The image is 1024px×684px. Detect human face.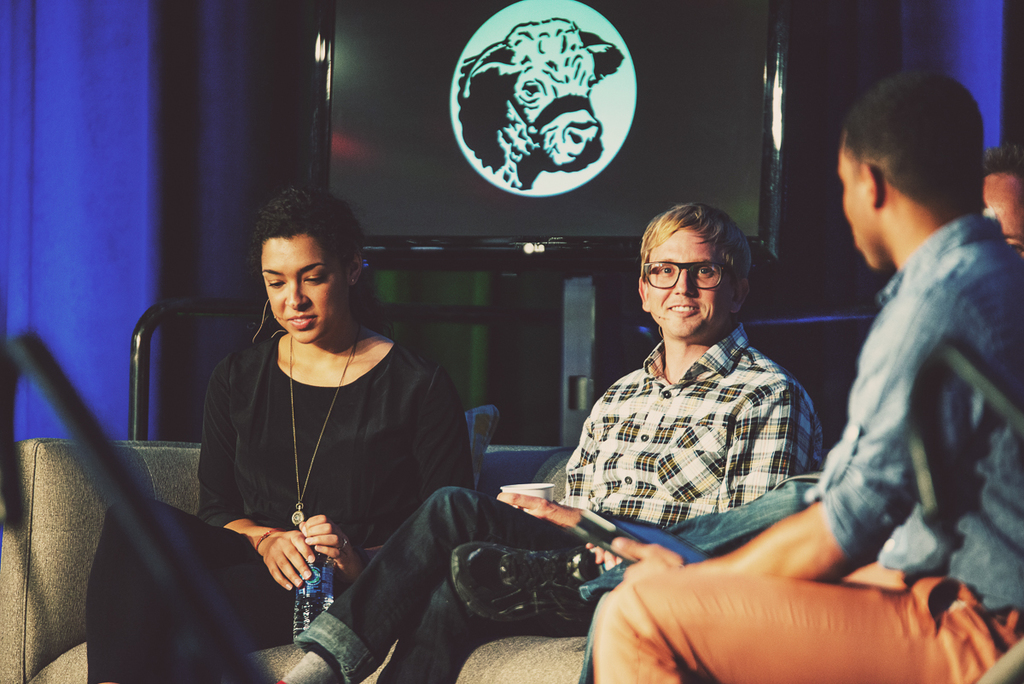
Detection: detection(649, 221, 733, 342).
